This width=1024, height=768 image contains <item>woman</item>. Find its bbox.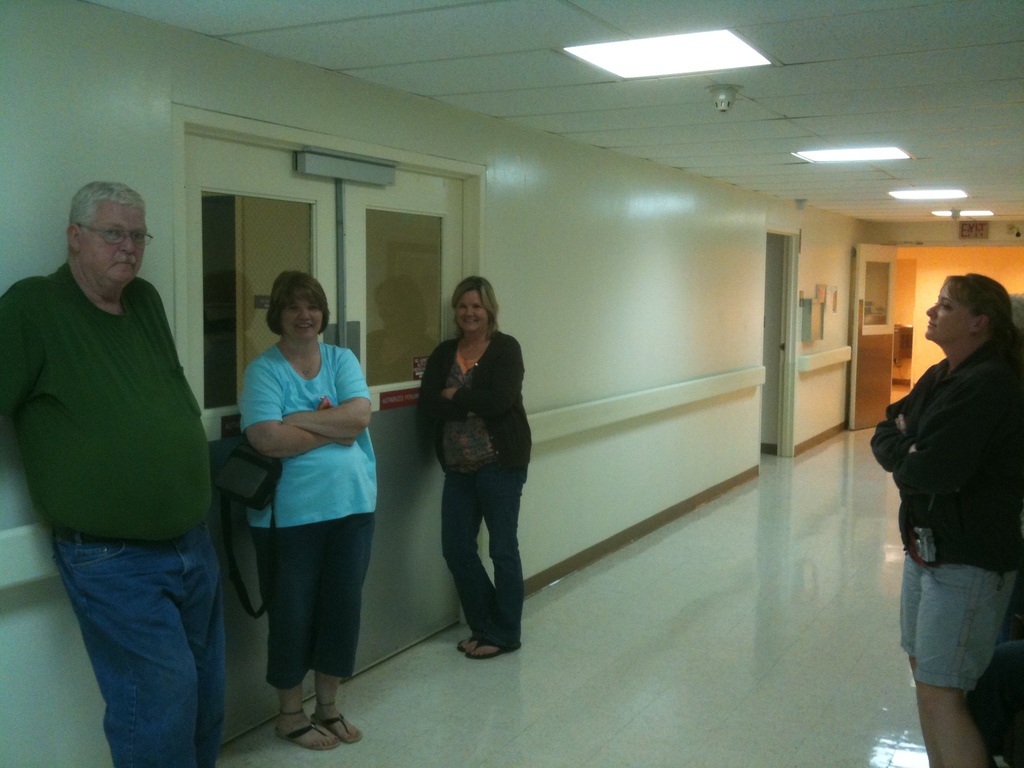
locate(413, 273, 531, 660).
